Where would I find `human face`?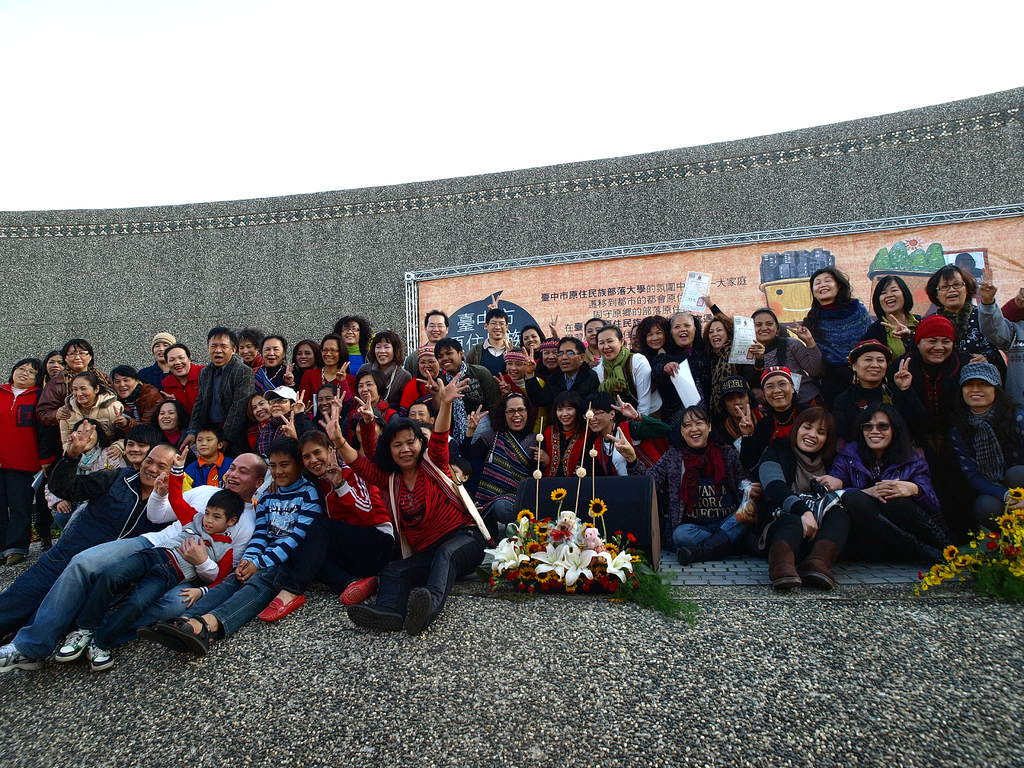
At [x1=169, y1=348, x2=188, y2=377].
